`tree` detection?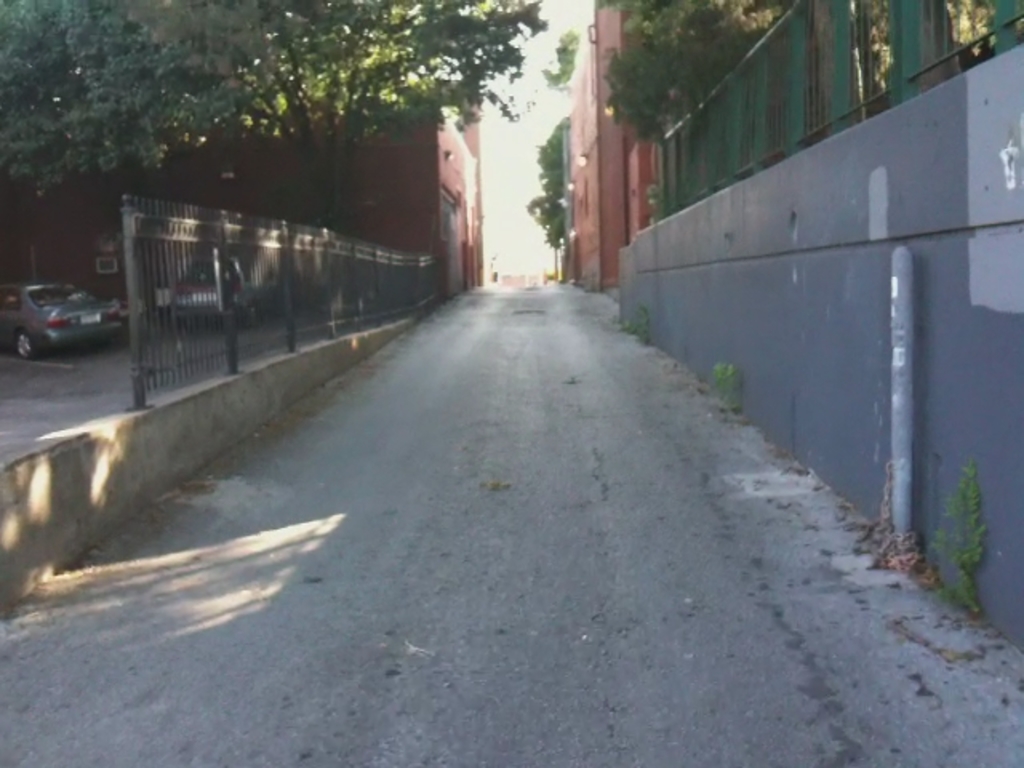
crop(598, 0, 990, 190)
